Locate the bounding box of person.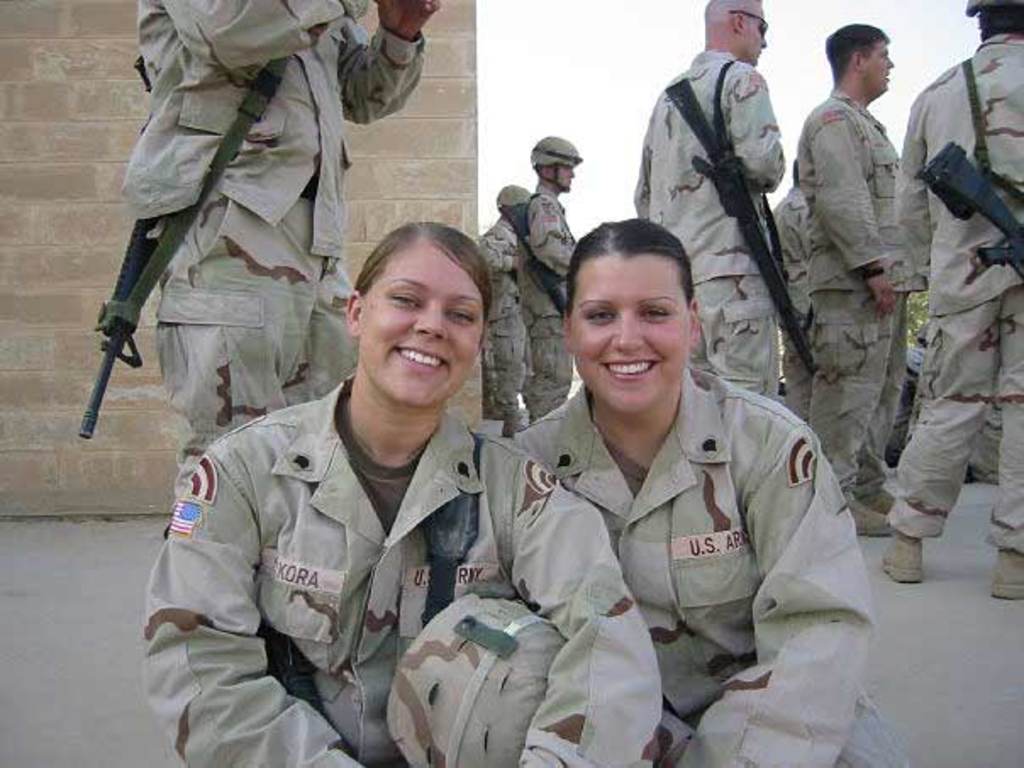
Bounding box: <region>519, 136, 583, 426</region>.
